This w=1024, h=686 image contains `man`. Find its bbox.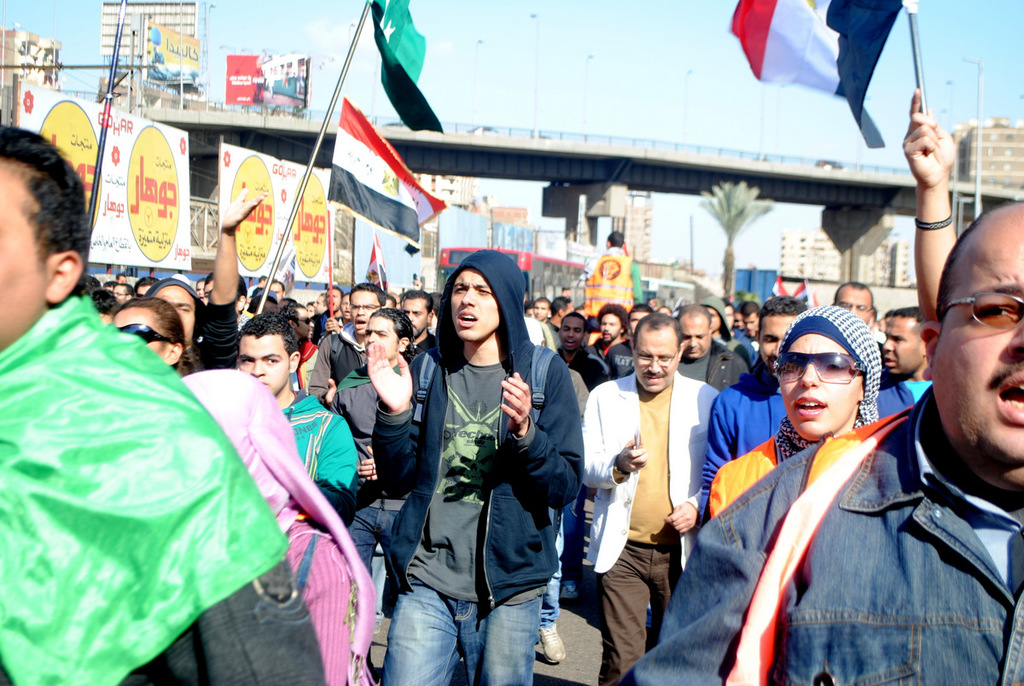
l=554, t=308, r=602, b=378.
